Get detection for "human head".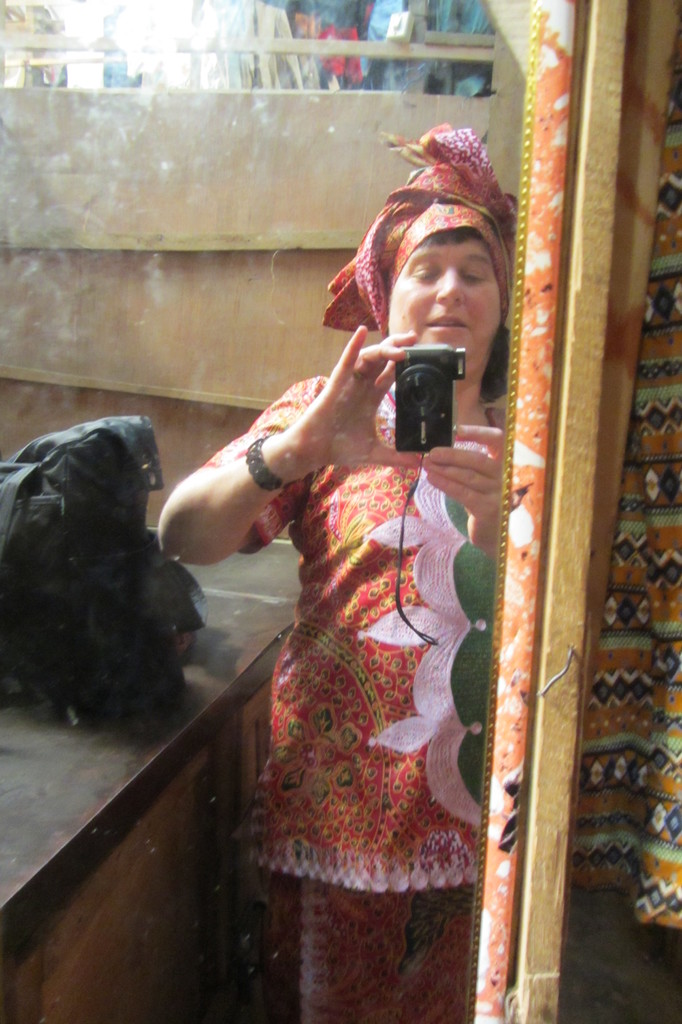
Detection: x1=328, y1=124, x2=514, y2=361.
